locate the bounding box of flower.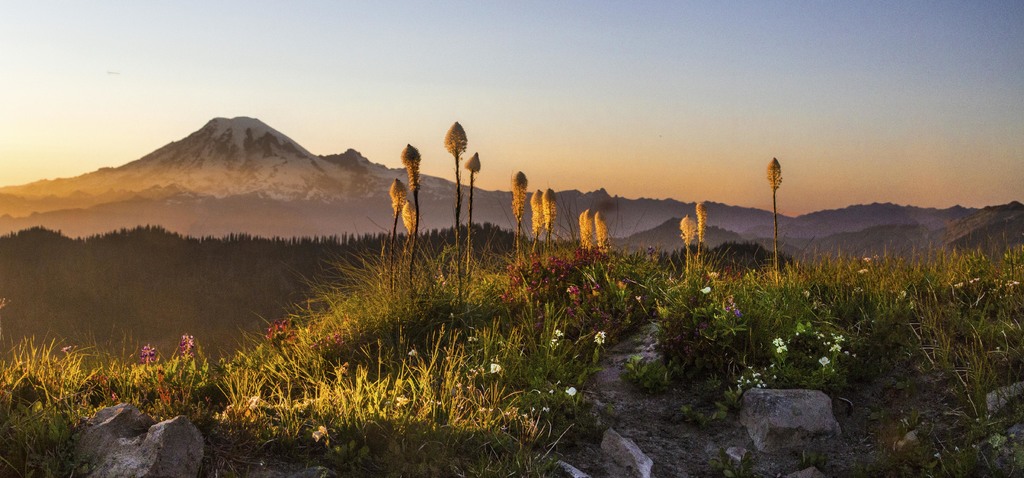
Bounding box: crop(776, 345, 788, 354).
